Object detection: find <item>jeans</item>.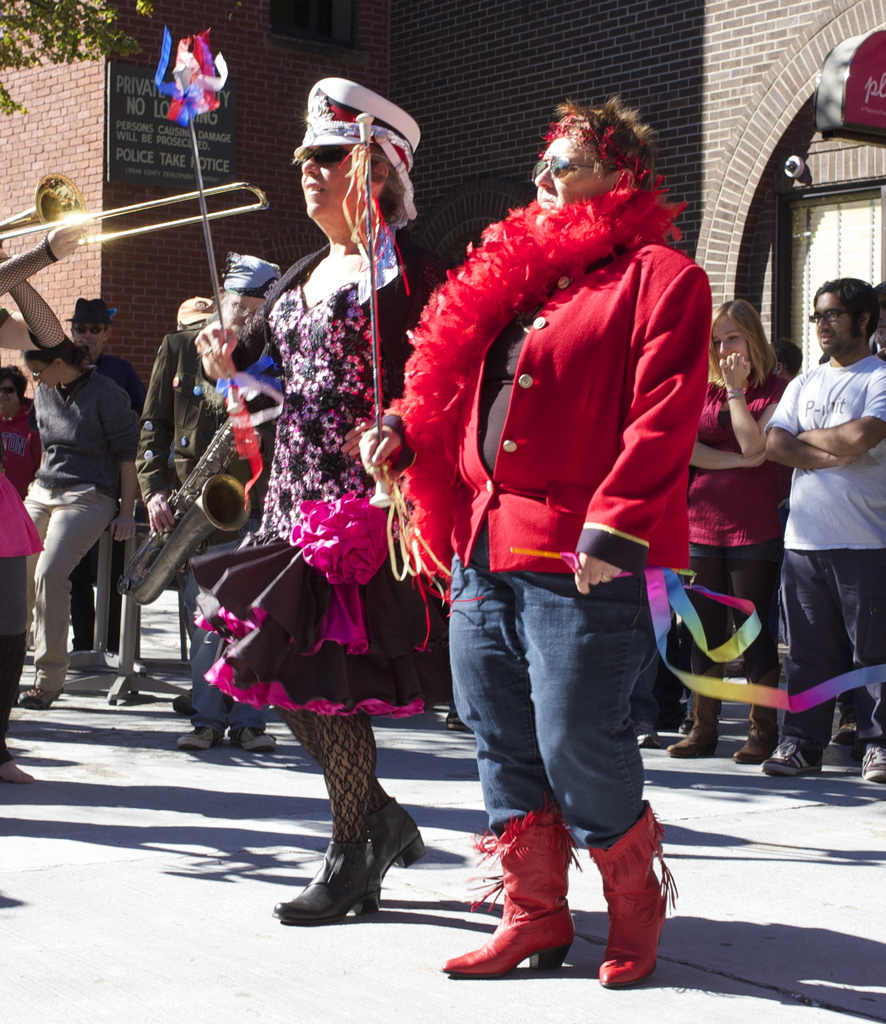
181:540:267:730.
